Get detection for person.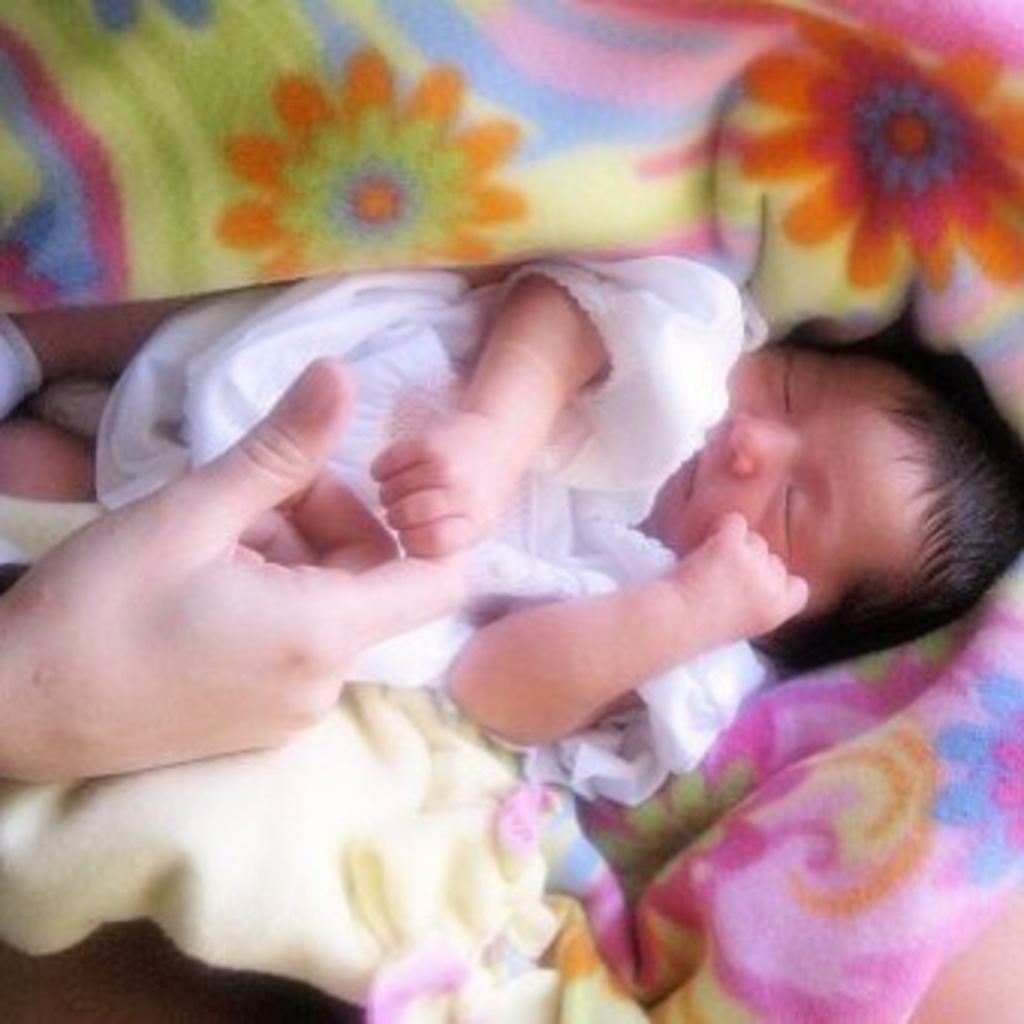
Detection: rect(0, 289, 488, 834).
